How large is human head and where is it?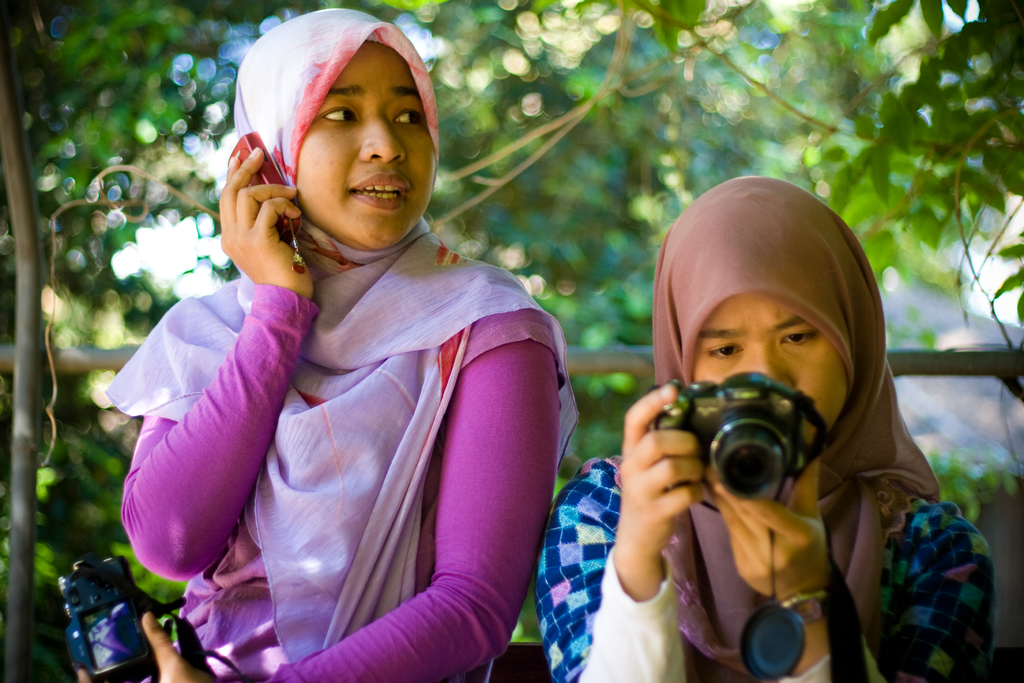
Bounding box: locate(655, 172, 883, 456).
